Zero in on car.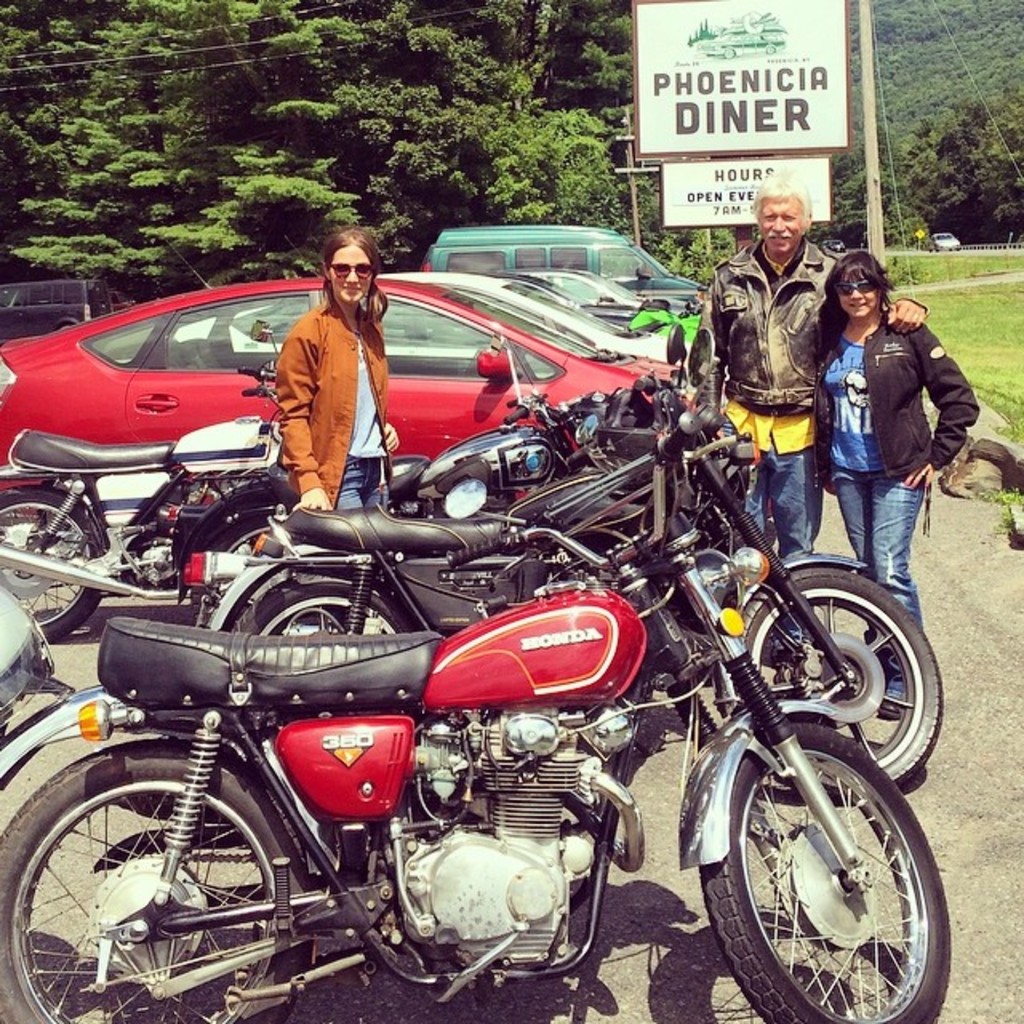
Zeroed in: select_region(470, 272, 680, 328).
